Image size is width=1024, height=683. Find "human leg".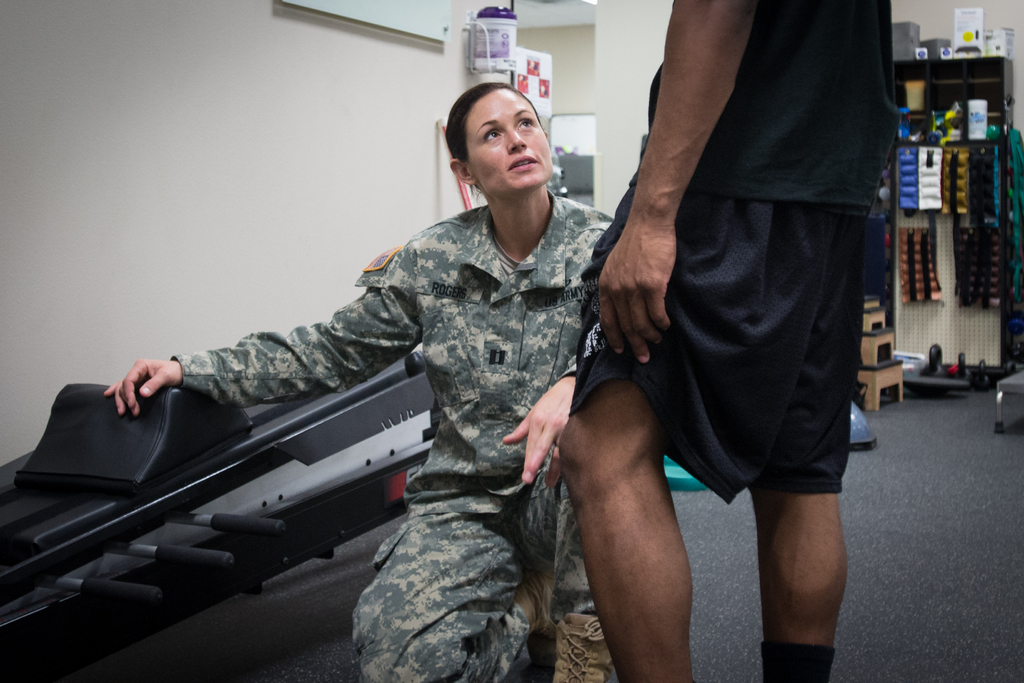
x1=750, y1=460, x2=849, y2=682.
